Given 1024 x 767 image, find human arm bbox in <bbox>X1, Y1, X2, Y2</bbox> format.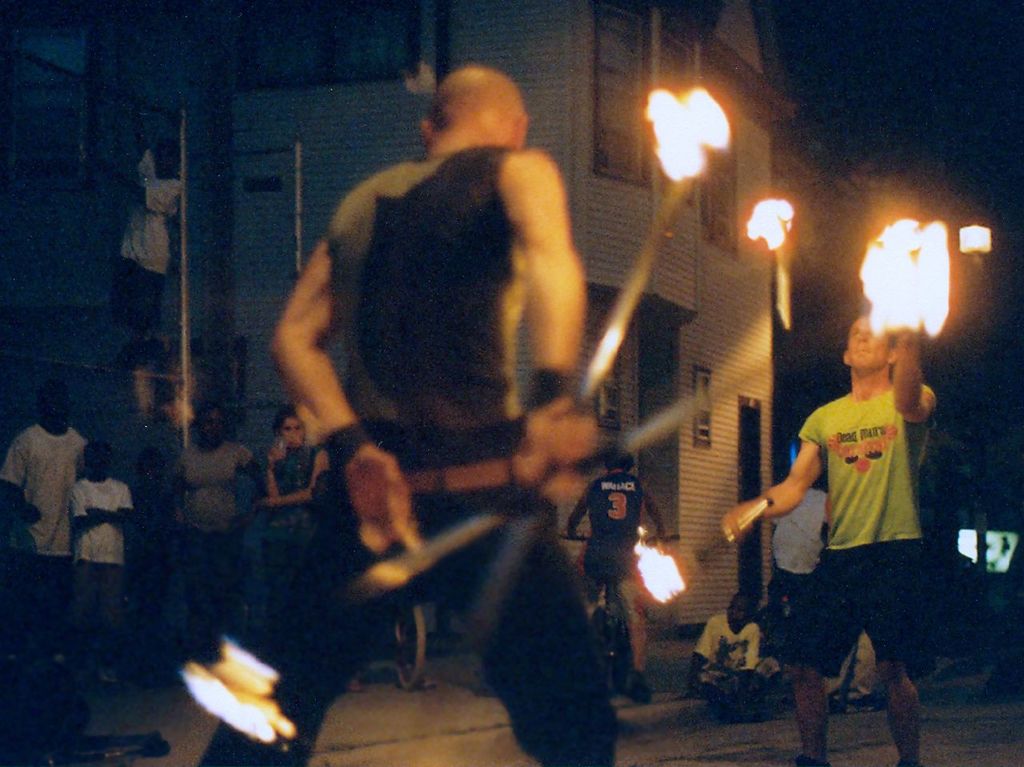
<bbox>554, 490, 590, 539</bbox>.
